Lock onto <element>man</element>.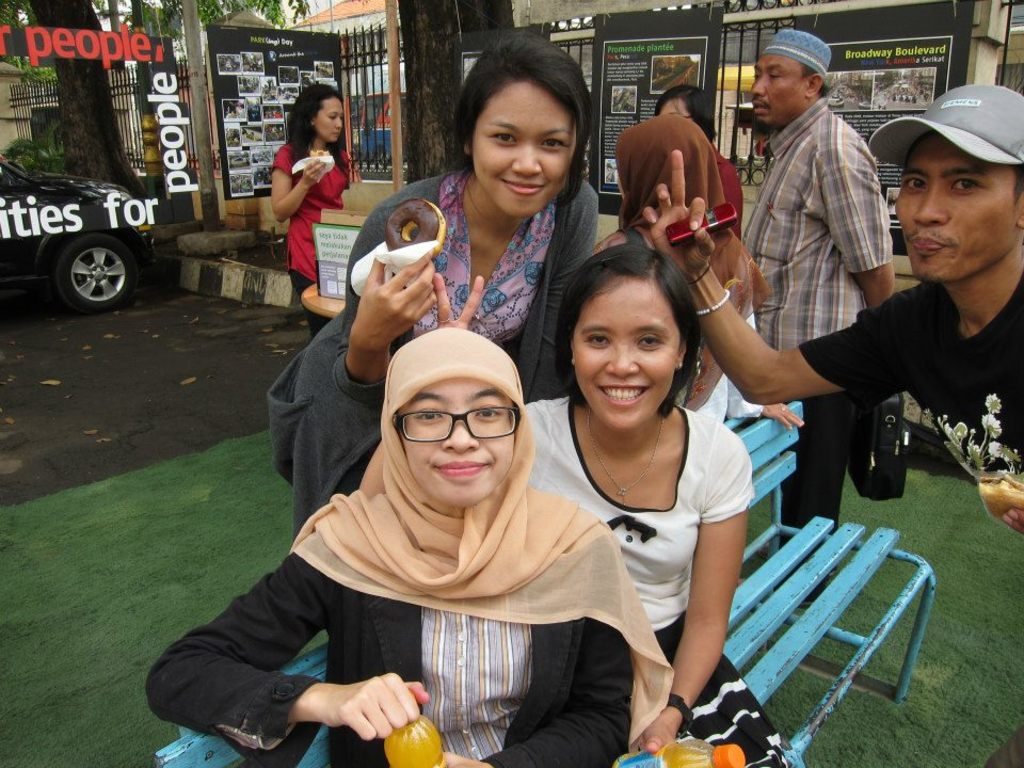
Locked: BBox(617, 77, 1023, 576).
